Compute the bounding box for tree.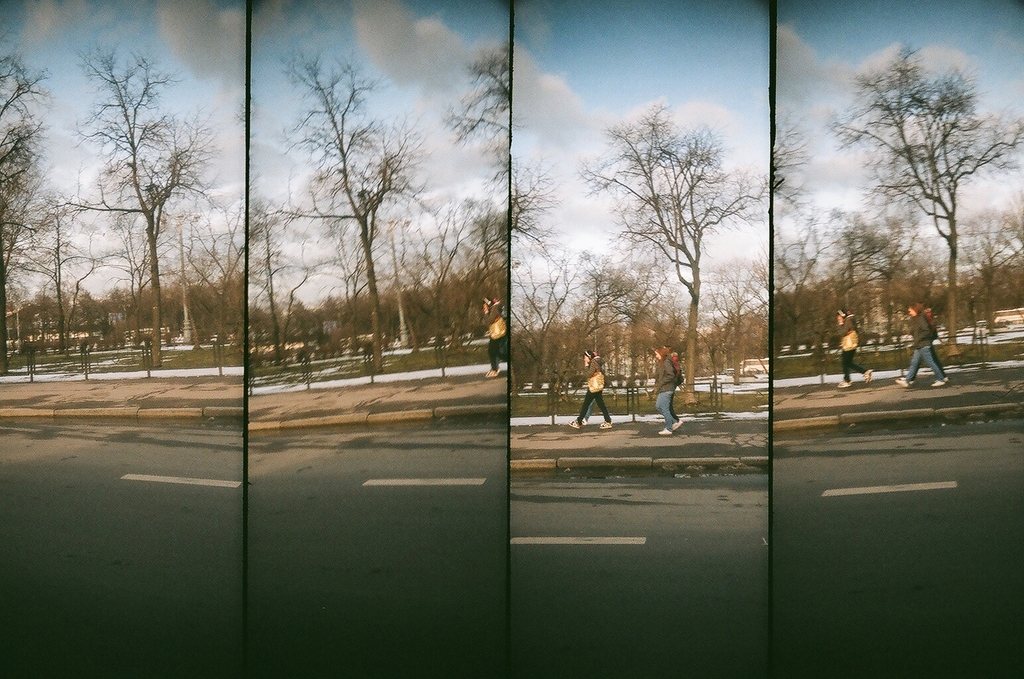
[x1=240, y1=39, x2=422, y2=362].
